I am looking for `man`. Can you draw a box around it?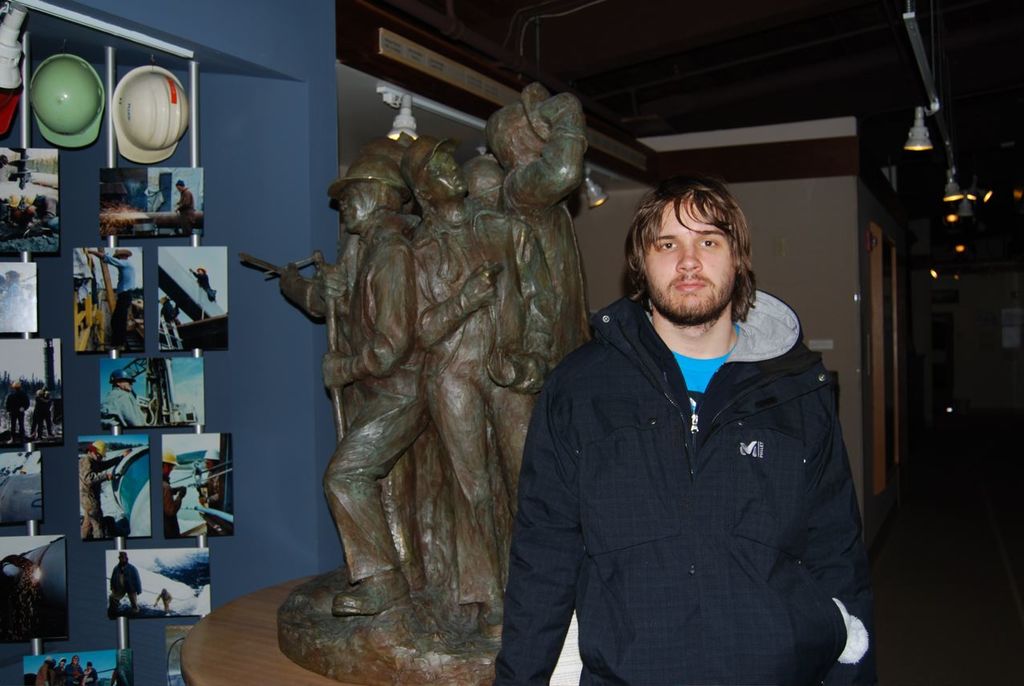
Sure, the bounding box is [87, 245, 137, 349].
